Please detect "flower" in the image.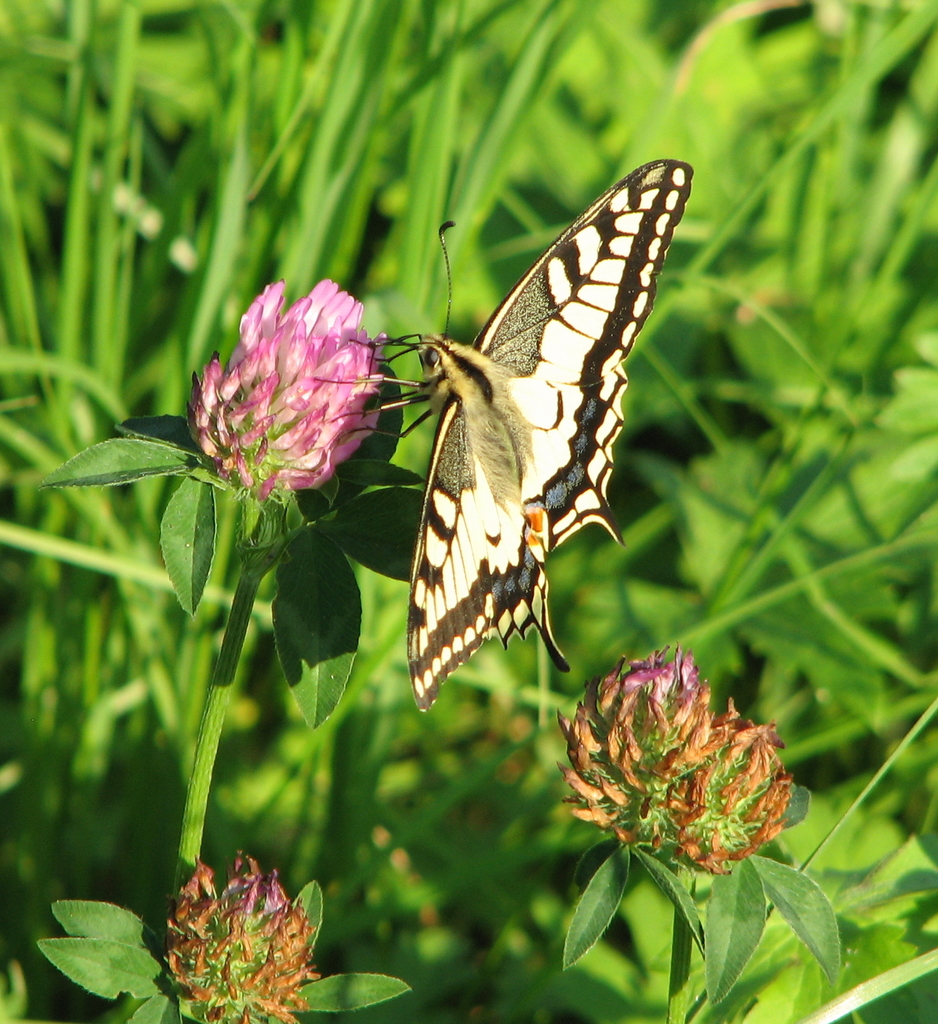
box(566, 645, 807, 886).
